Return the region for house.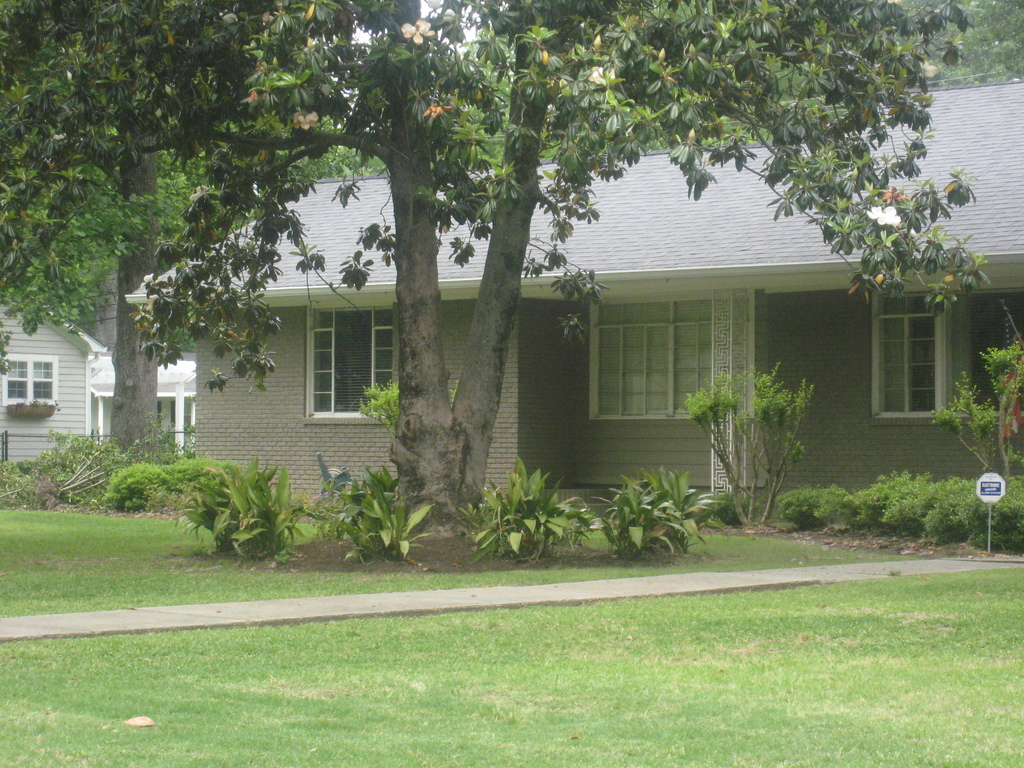
{"left": 1, "top": 277, "right": 200, "bottom": 463}.
